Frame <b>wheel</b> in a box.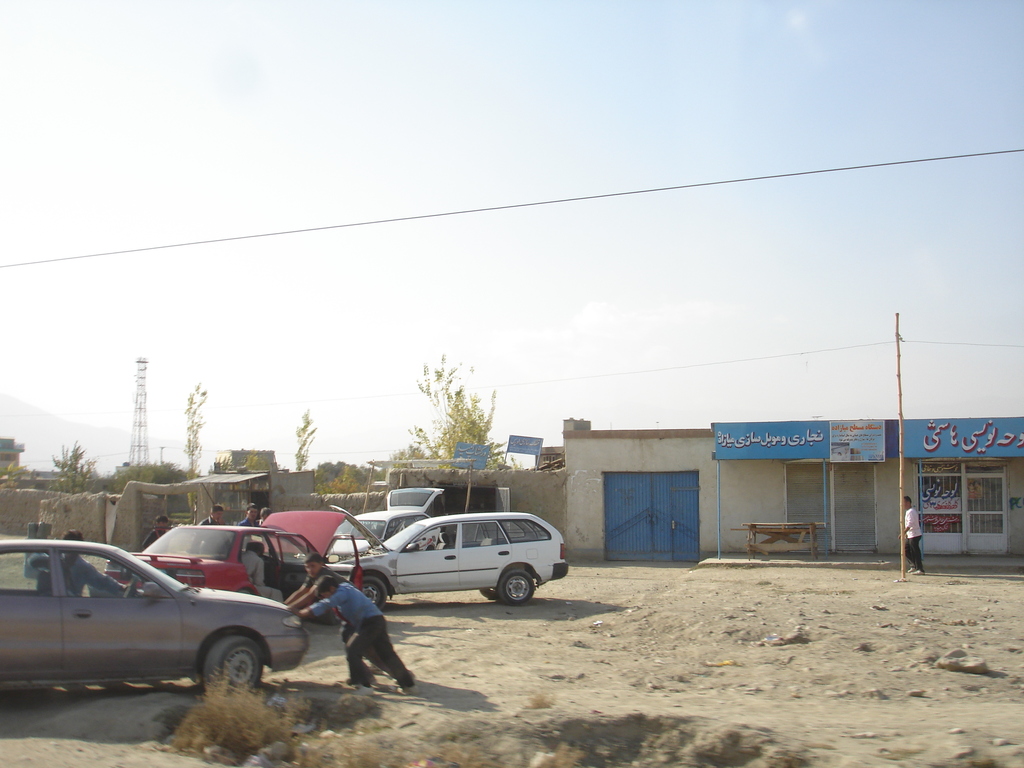
(x1=499, y1=569, x2=536, y2=606).
